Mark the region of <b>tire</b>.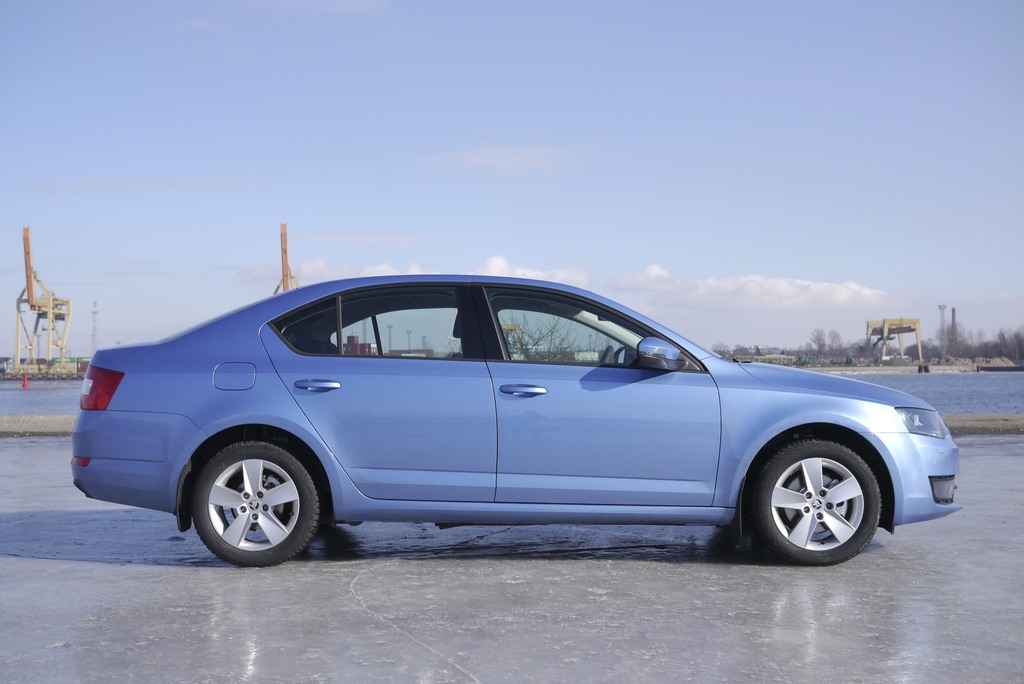
Region: <bbox>194, 439, 319, 567</bbox>.
